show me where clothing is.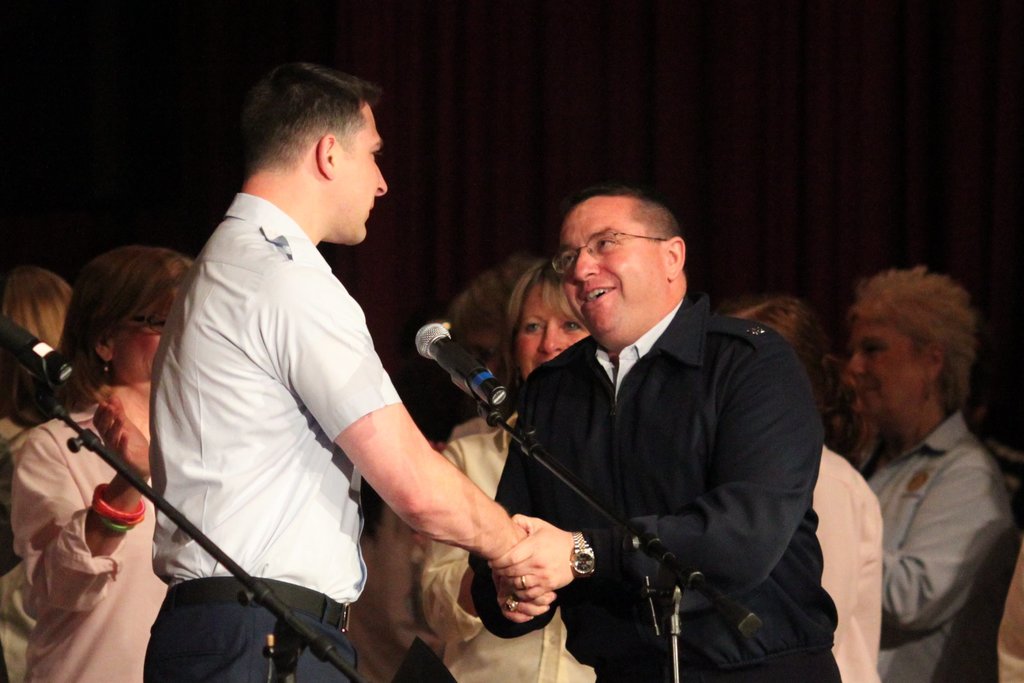
clothing is at Rect(0, 409, 34, 682).
